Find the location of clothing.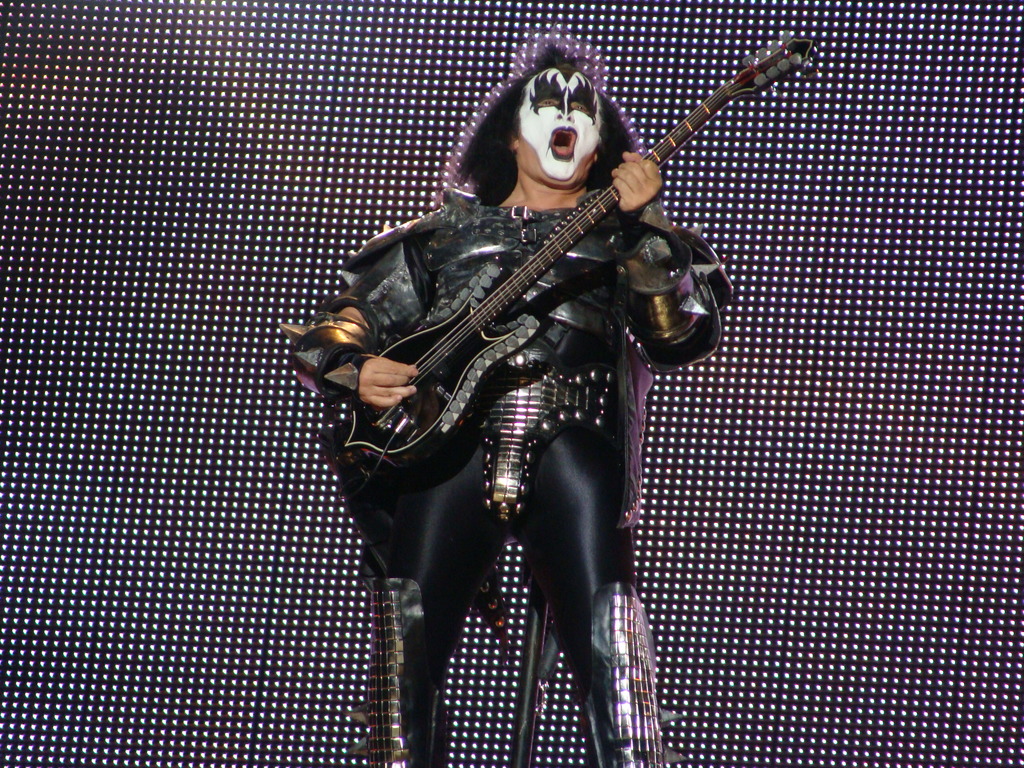
Location: left=314, top=19, right=804, bottom=666.
